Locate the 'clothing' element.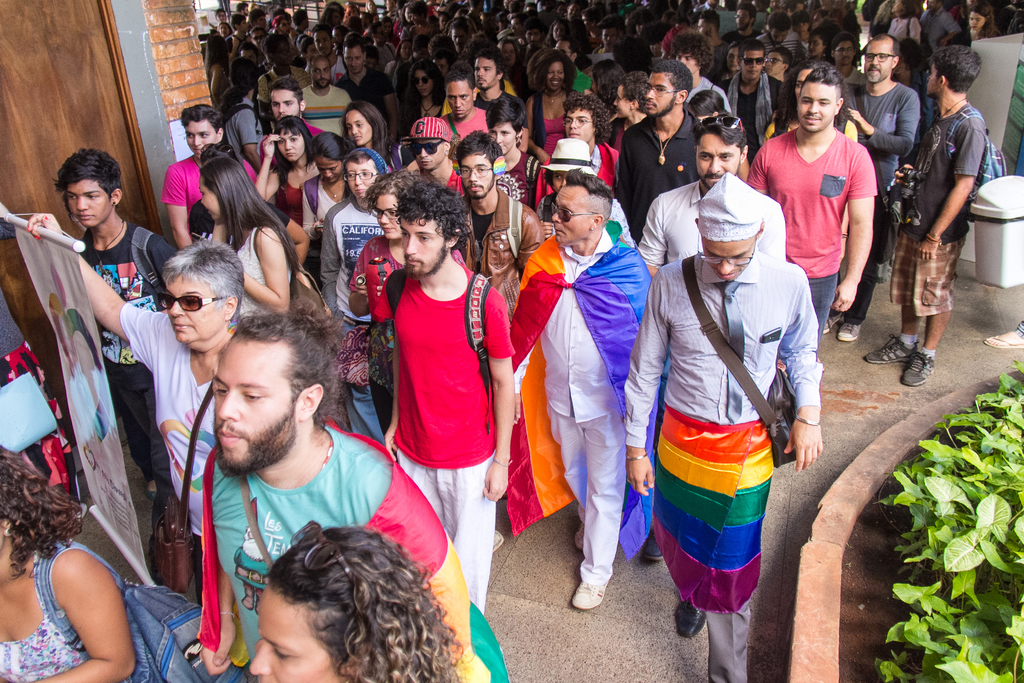
Element bbox: 723,74,817,146.
